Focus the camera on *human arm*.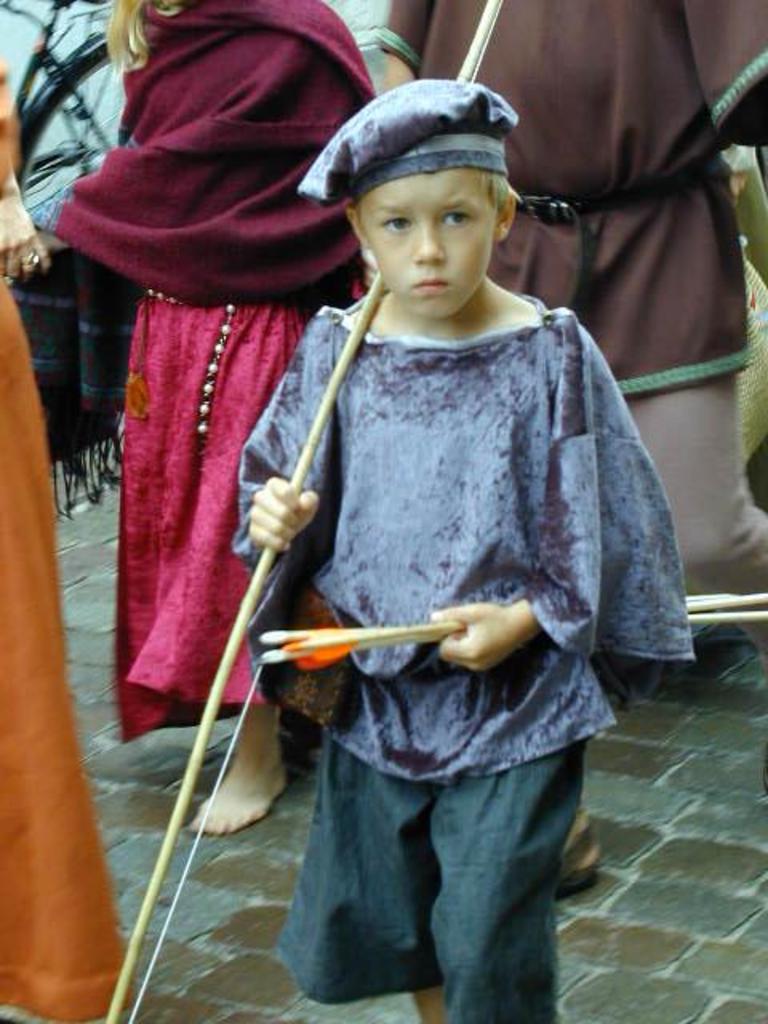
Focus region: 246, 472, 322, 571.
